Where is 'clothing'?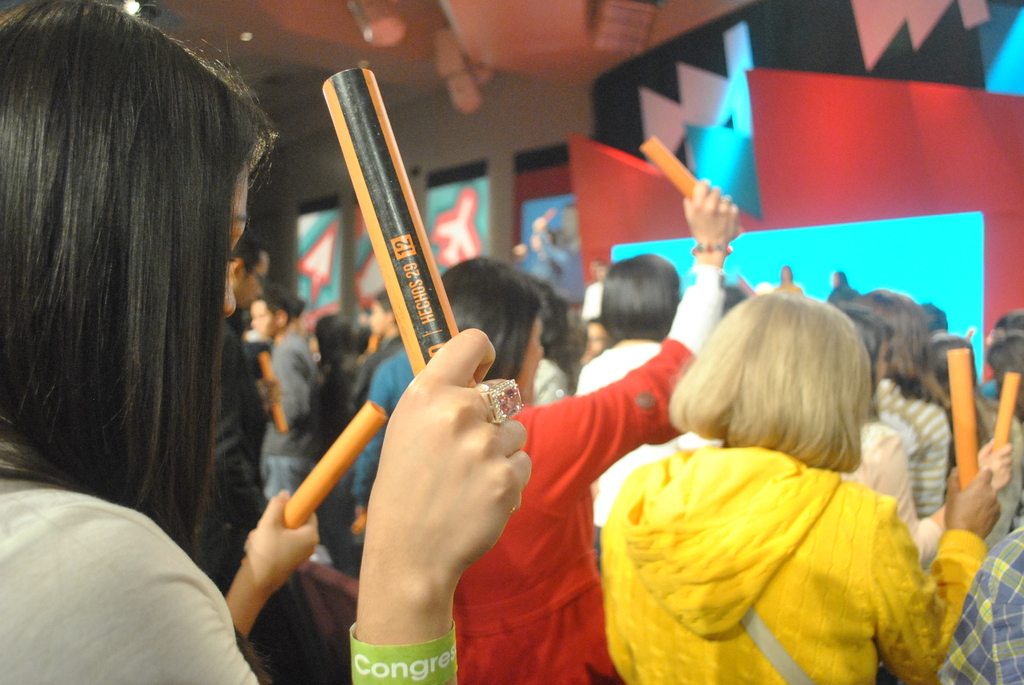
crop(346, 336, 412, 500).
